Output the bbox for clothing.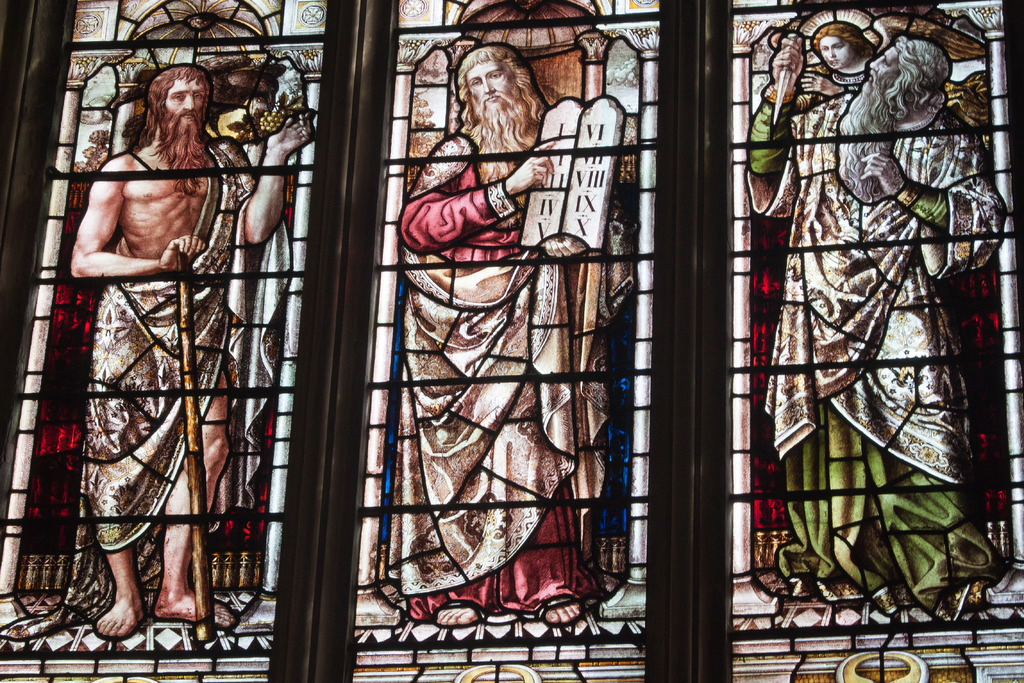
Rect(371, 131, 640, 614).
